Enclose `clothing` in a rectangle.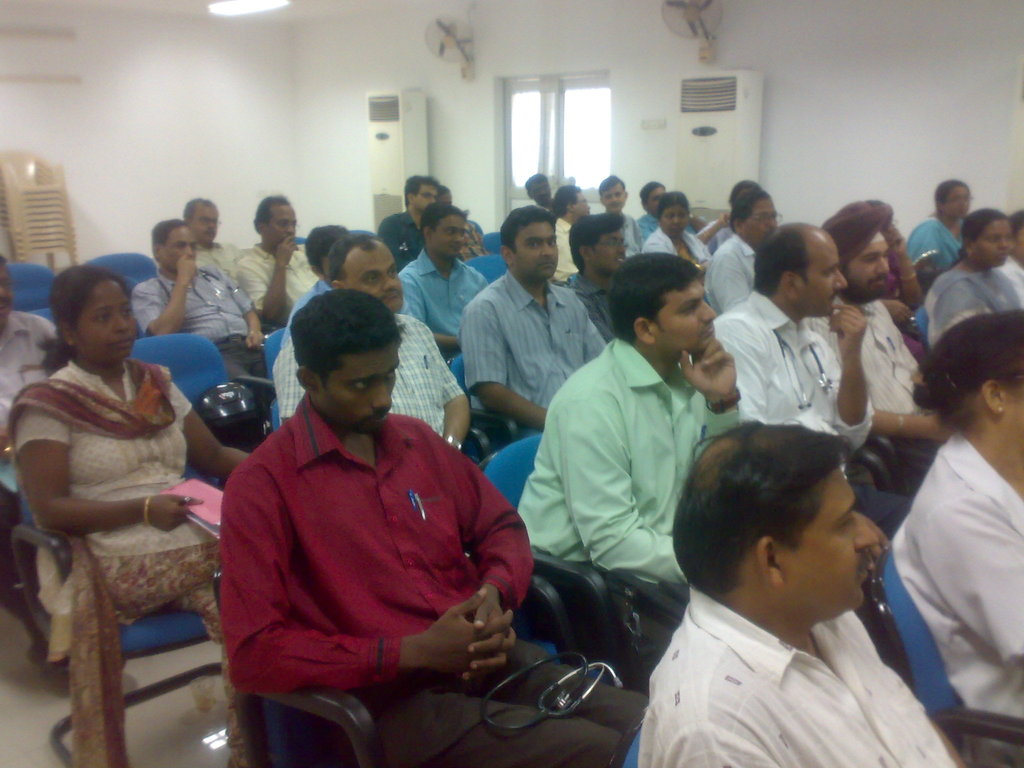
l=696, t=290, r=861, b=509.
